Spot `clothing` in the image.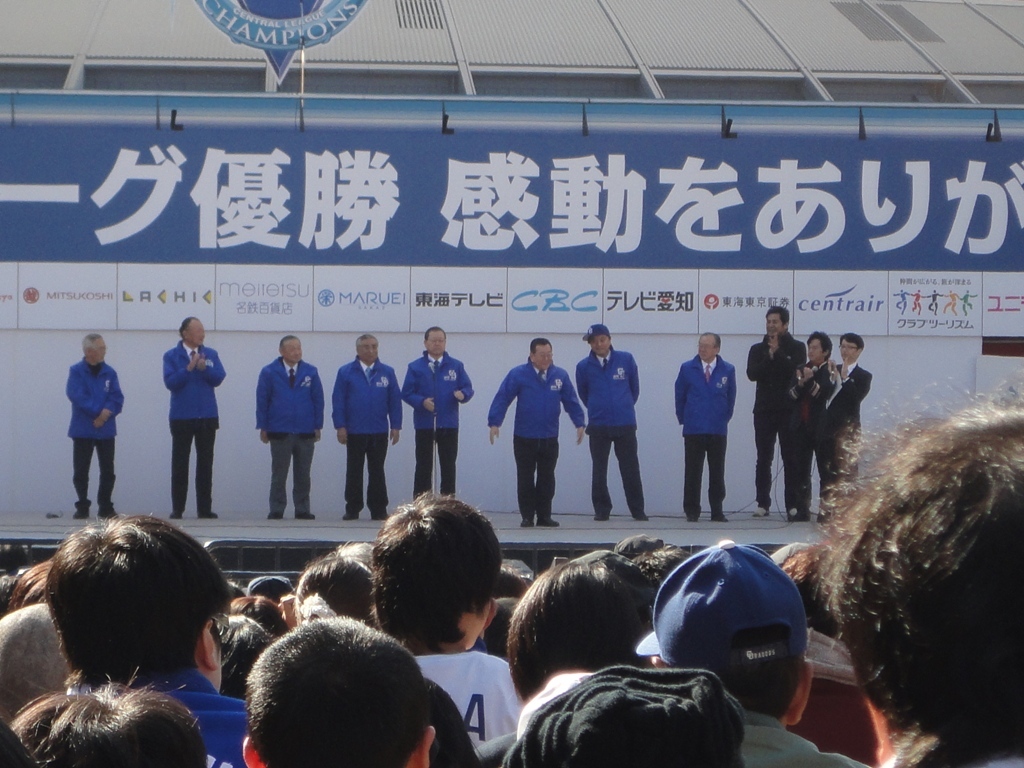
`clothing` found at (494, 359, 584, 522).
